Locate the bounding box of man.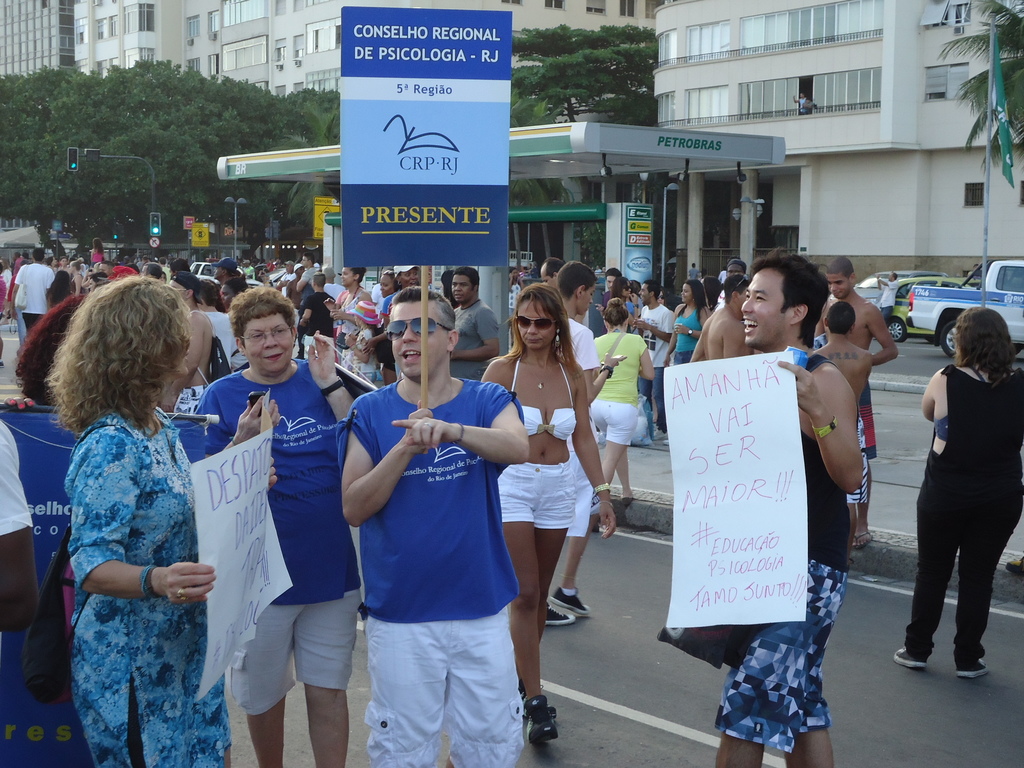
Bounding box: (275,262,297,299).
